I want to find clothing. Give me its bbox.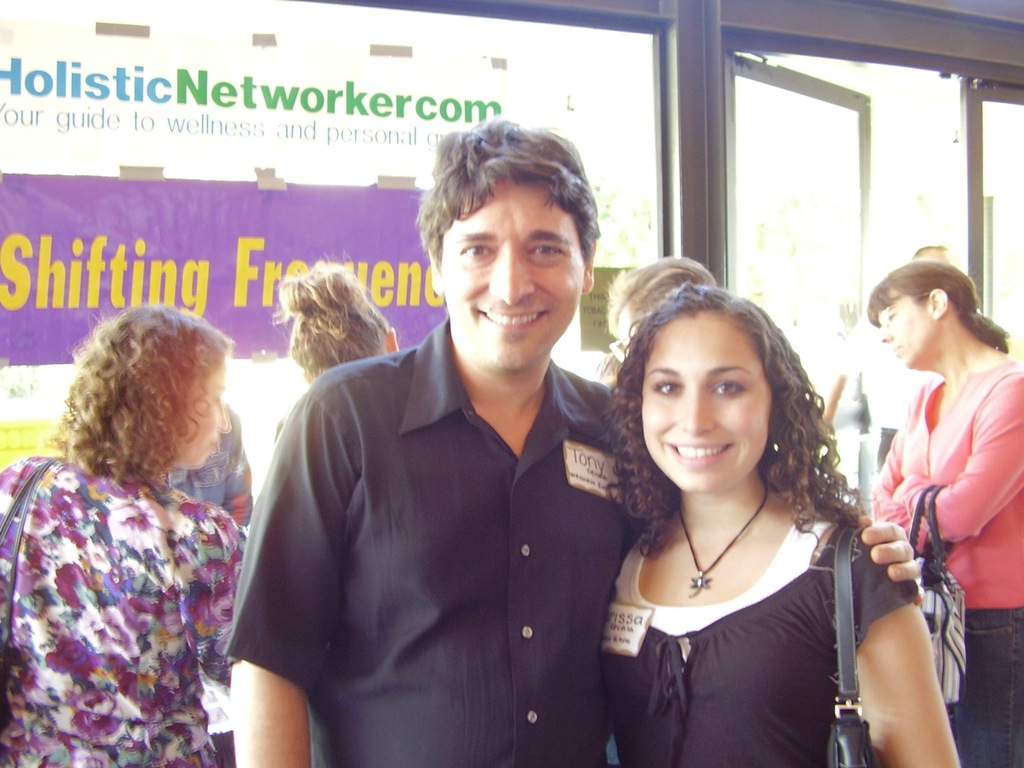
bbox(5, 419, 254, 748).
